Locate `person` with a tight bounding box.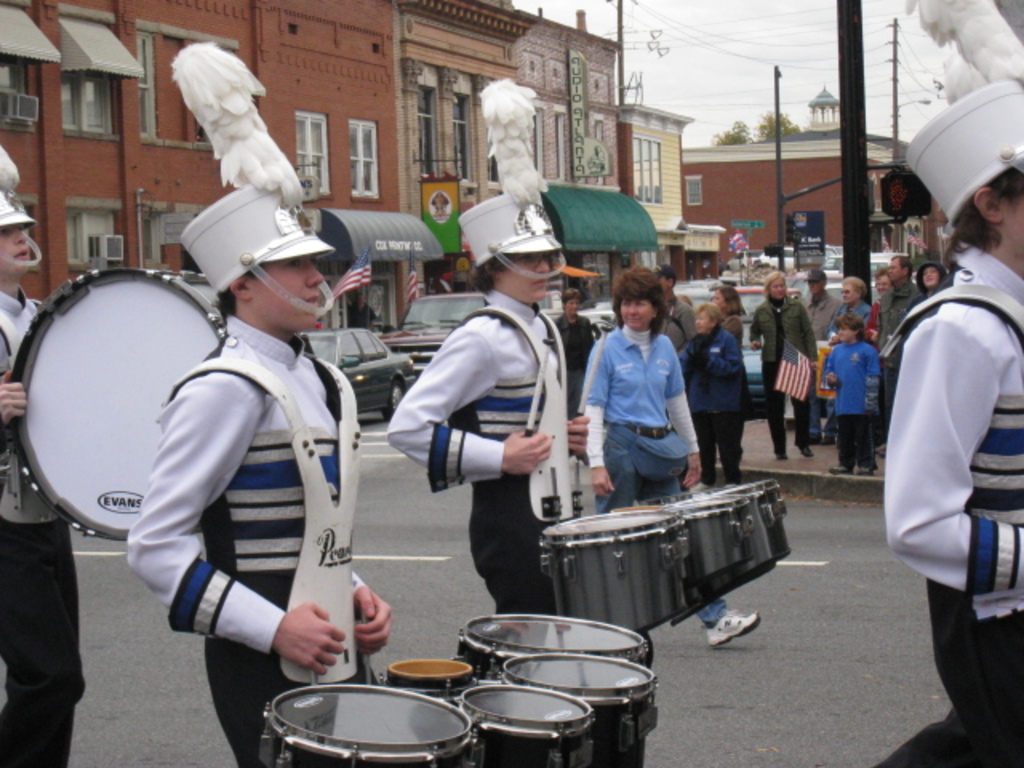
[x1=552, y1=285, x2=600, y2=416].
